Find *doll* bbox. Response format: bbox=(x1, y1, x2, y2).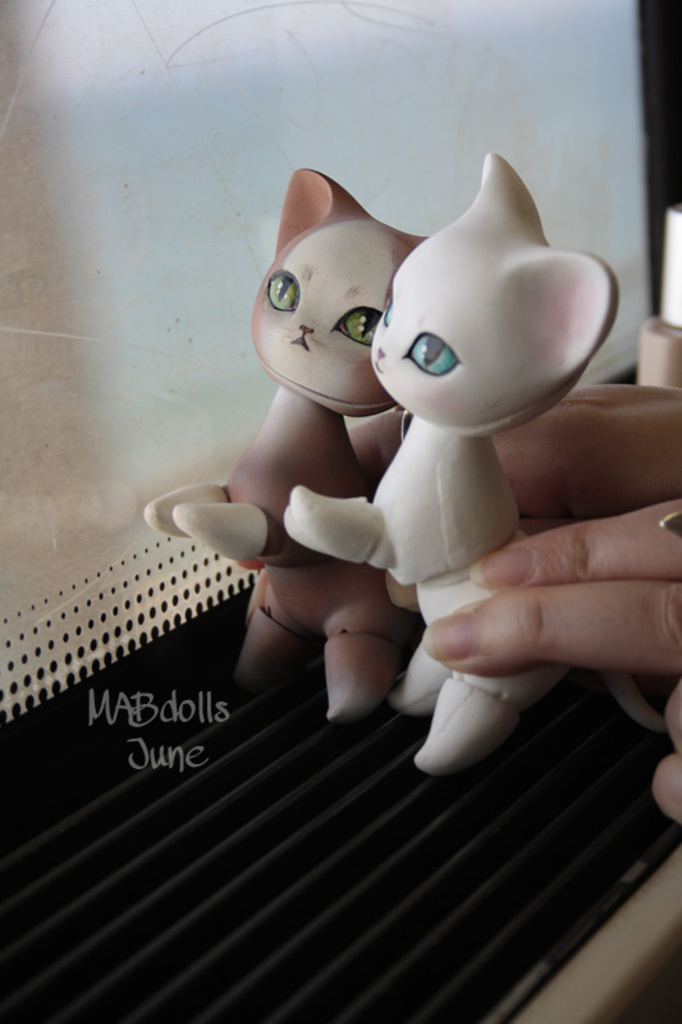
bbox=(288, 155, 627, 781).
